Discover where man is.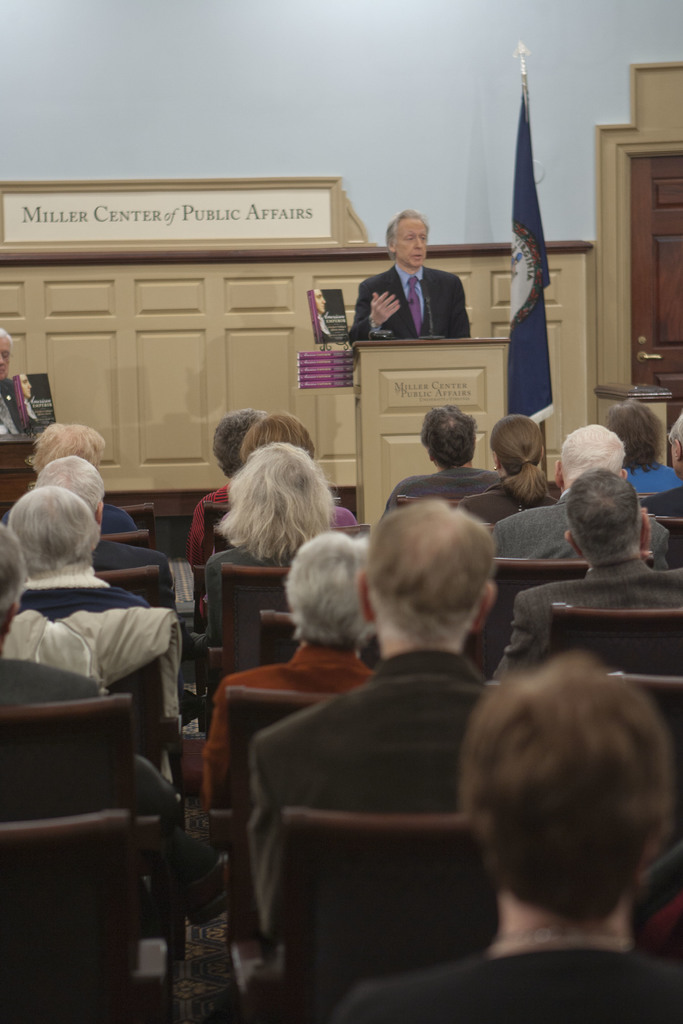
Discovered at 0,453,138,530.
